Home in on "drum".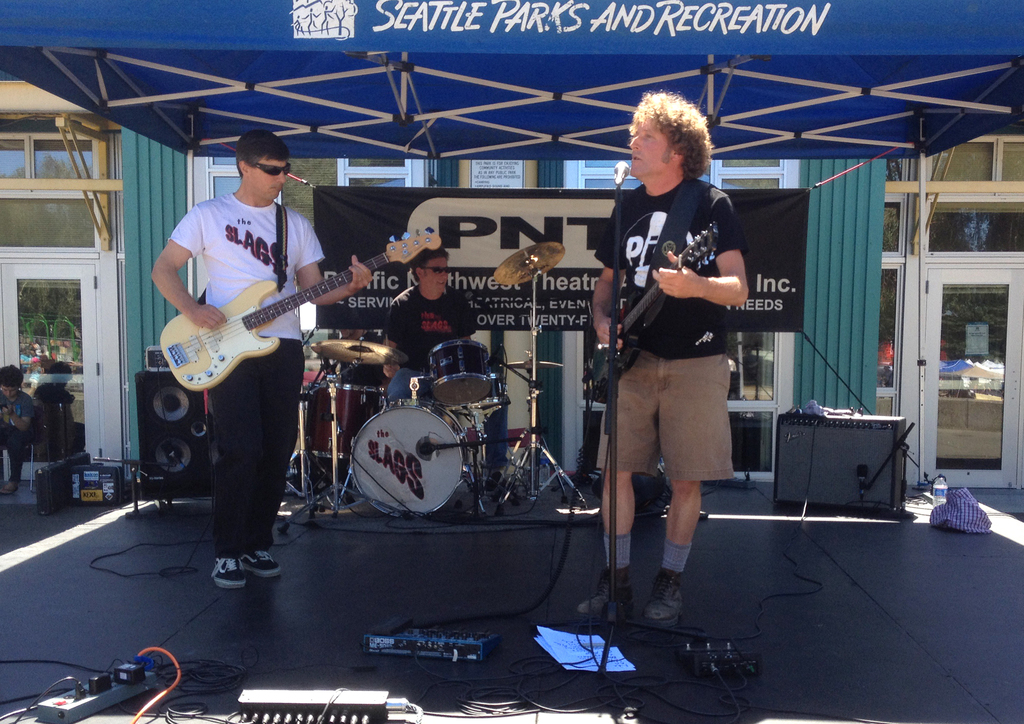
Homed in at 350:399:470:514.
